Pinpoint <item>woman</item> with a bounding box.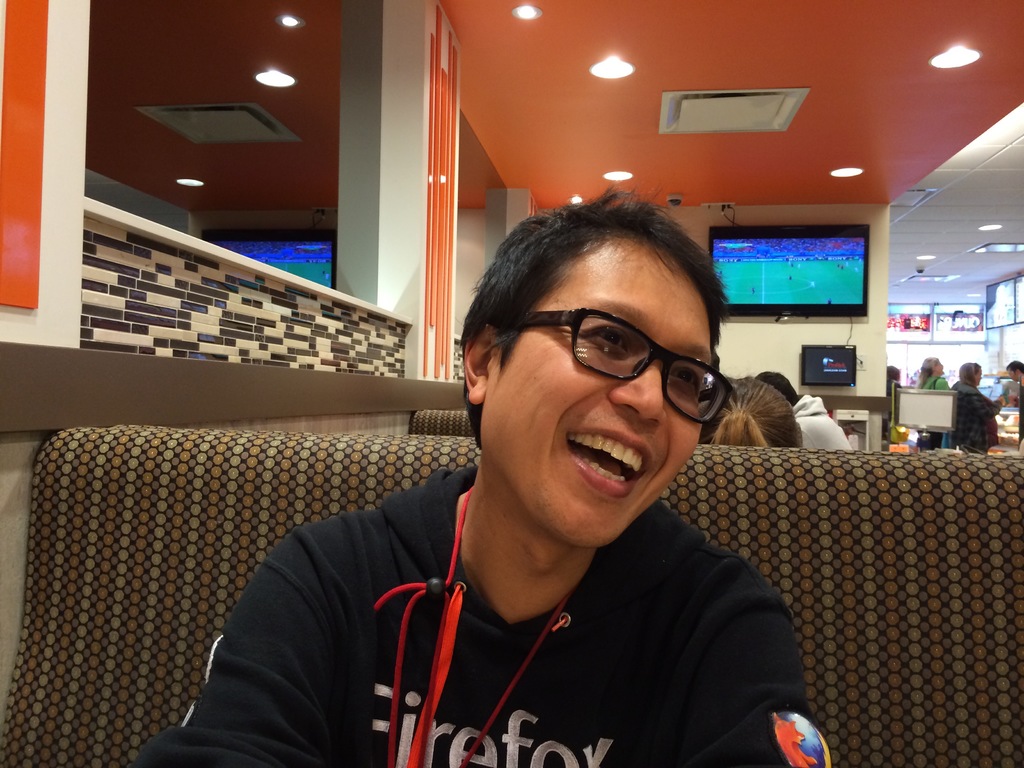
box=[948, 361, 1012, 459].
